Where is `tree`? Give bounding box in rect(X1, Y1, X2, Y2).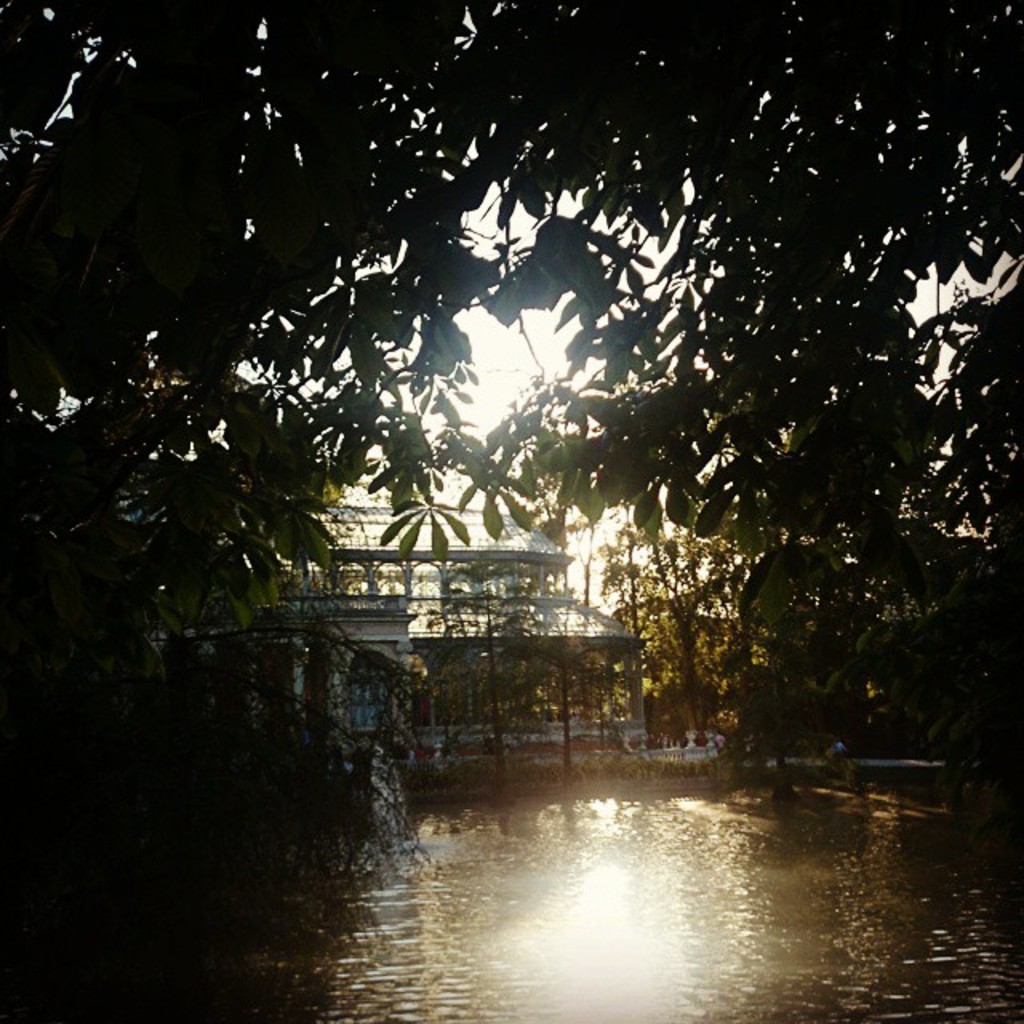
rect(602, 510, 763, 766).
